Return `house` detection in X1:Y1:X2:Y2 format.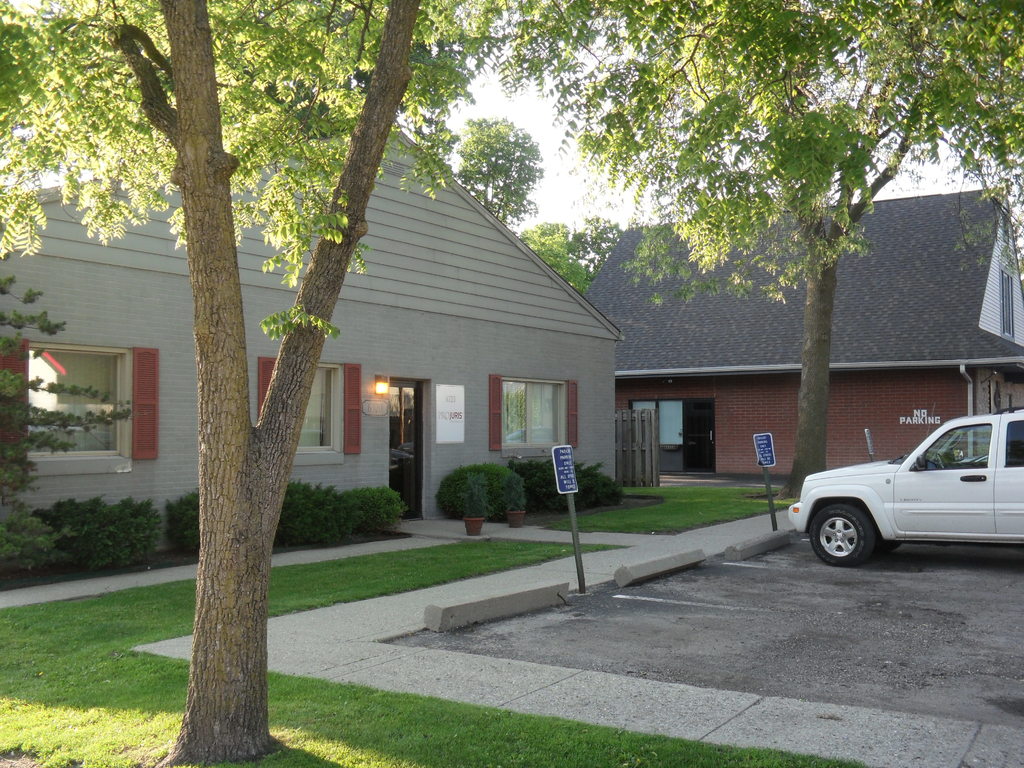
578:185:1023:476.
